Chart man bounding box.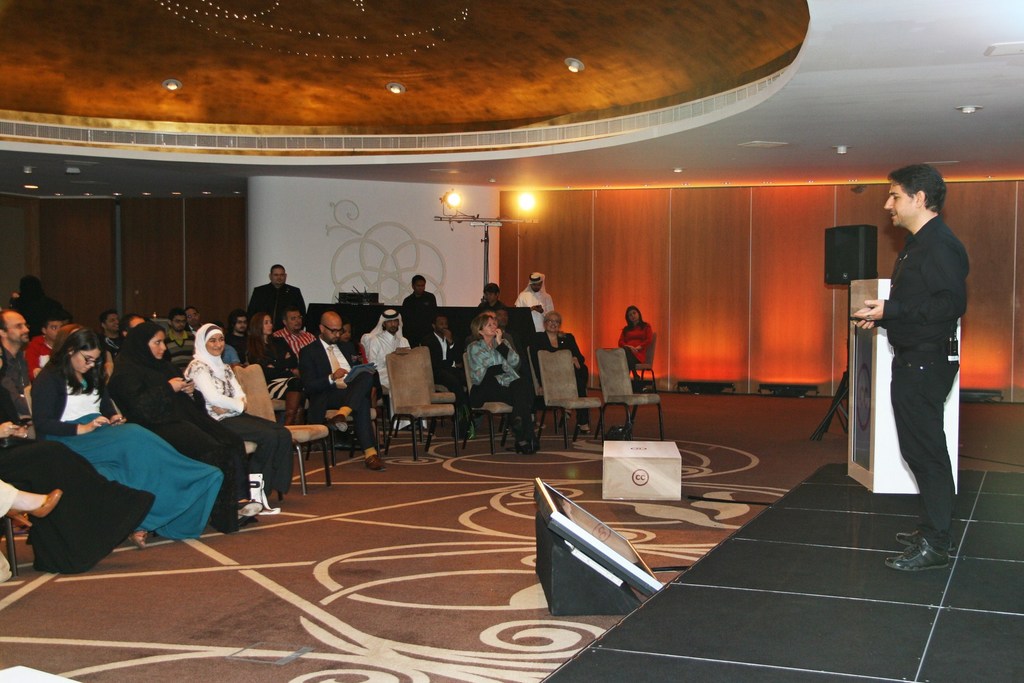
Charted: x1=296 y1=310 x2=388 y2=472.
